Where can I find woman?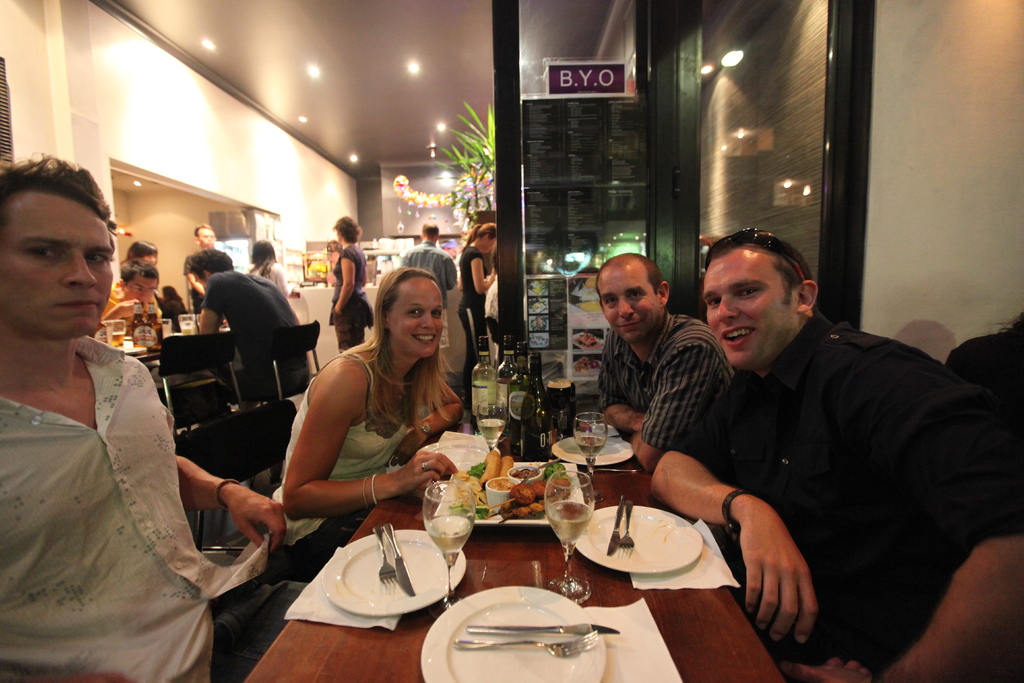
You can find it at bbox=(240, 238, 295, 304).
